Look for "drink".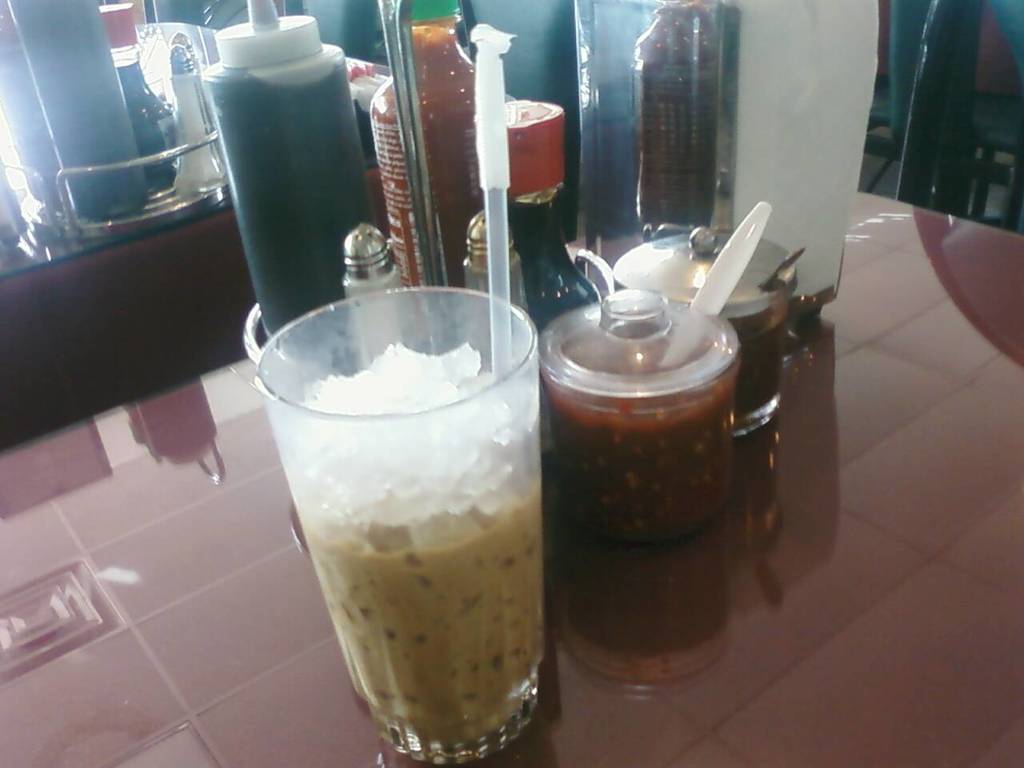
Found: (289,339,546,767).
